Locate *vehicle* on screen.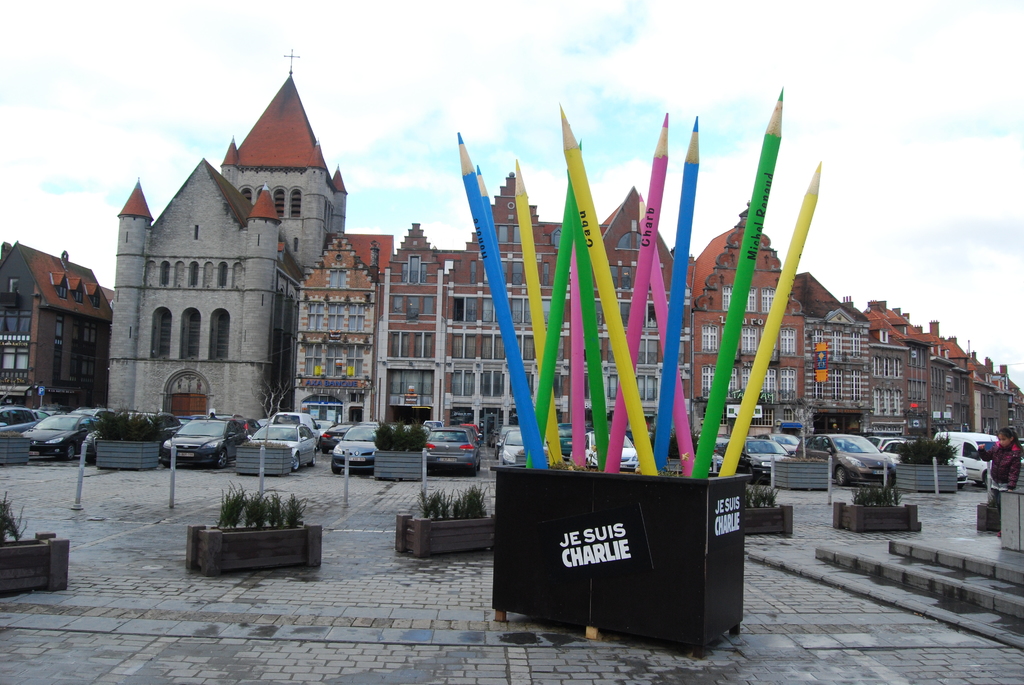
On screen at [left=495, top=422, right=521, bottom=452].
